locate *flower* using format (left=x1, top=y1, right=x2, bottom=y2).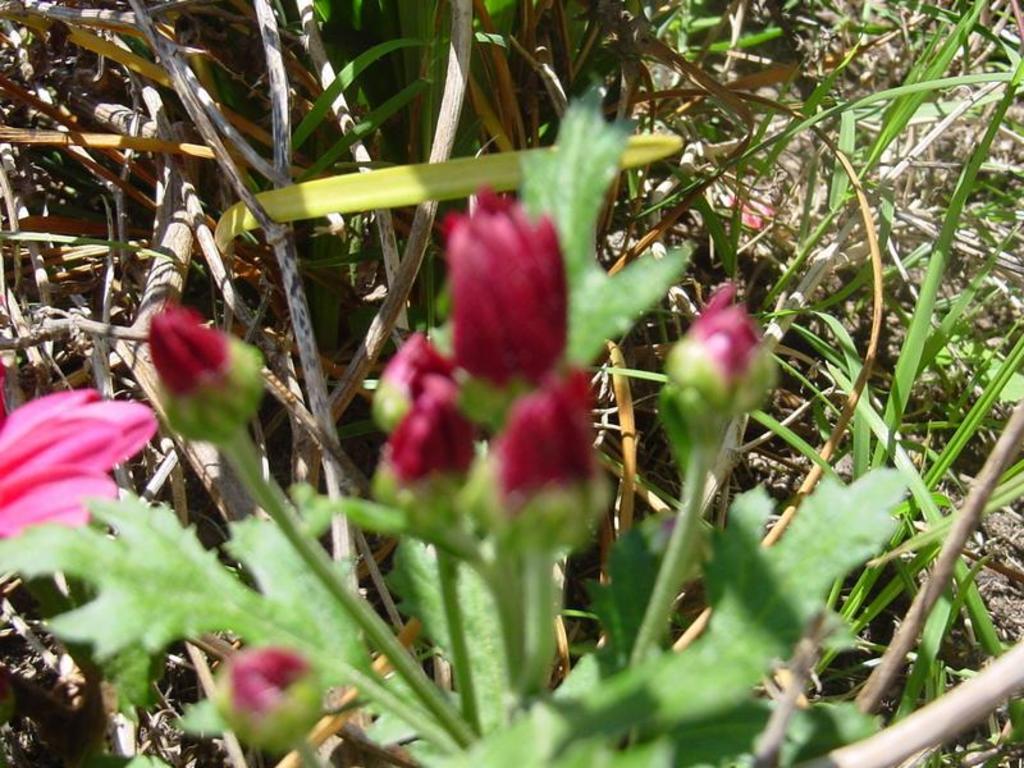
(left=381, top=385, right=479, bottom=507).
